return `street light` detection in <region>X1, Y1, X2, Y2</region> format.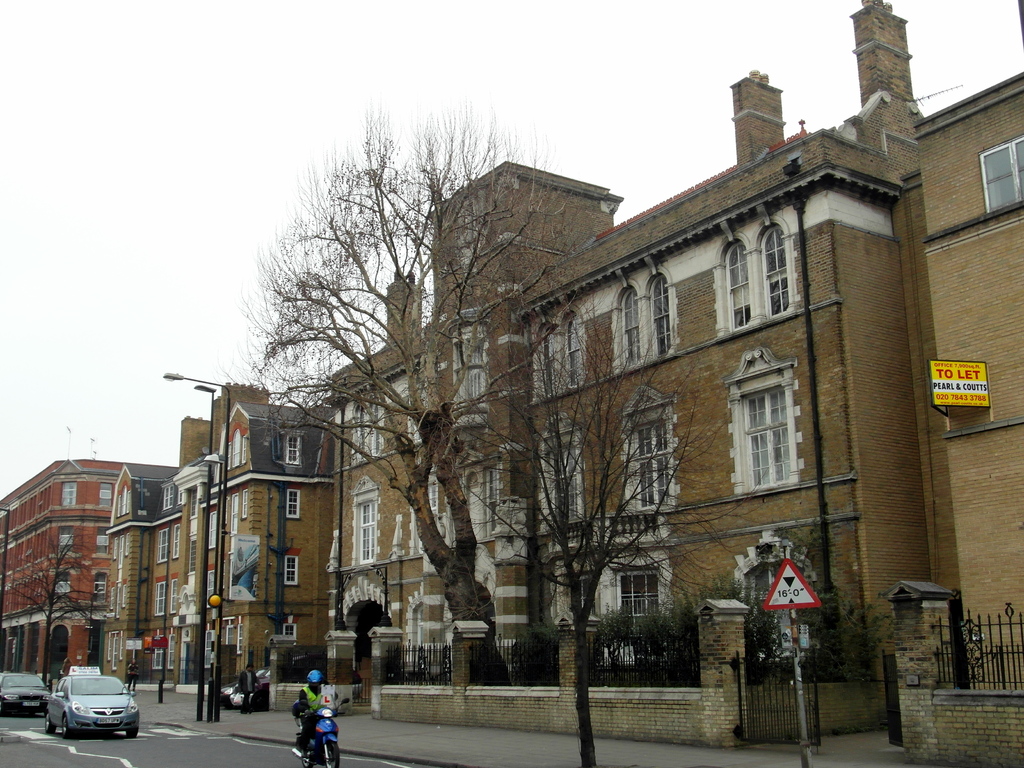
<region>159, 371, 230, 718</region>.
